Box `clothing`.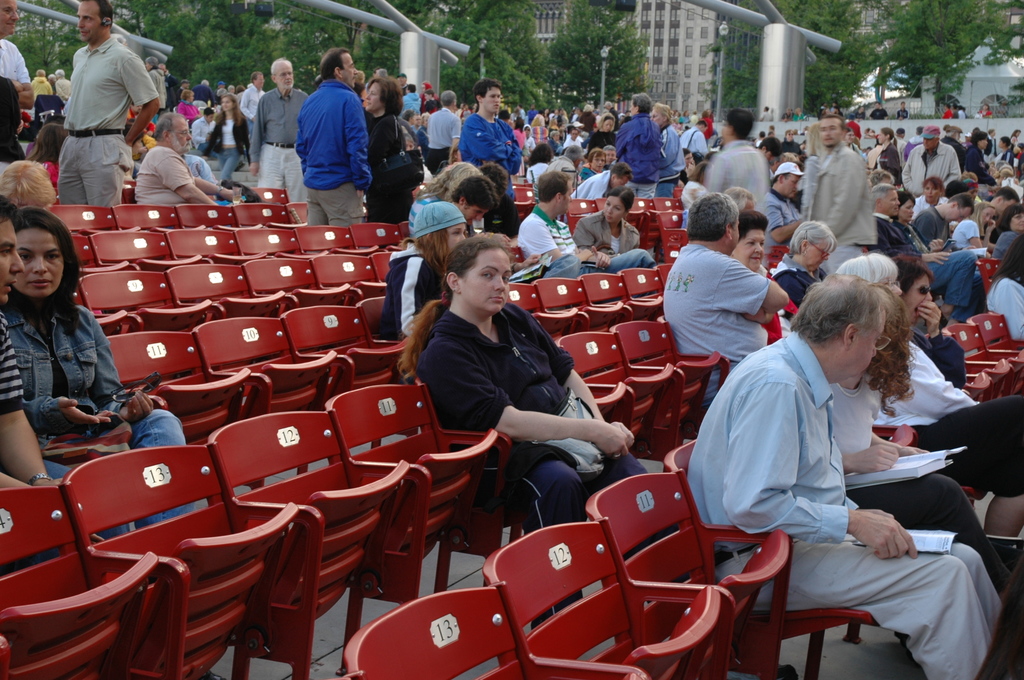
<bbox>51, 35, 161, 207</bbox>.
